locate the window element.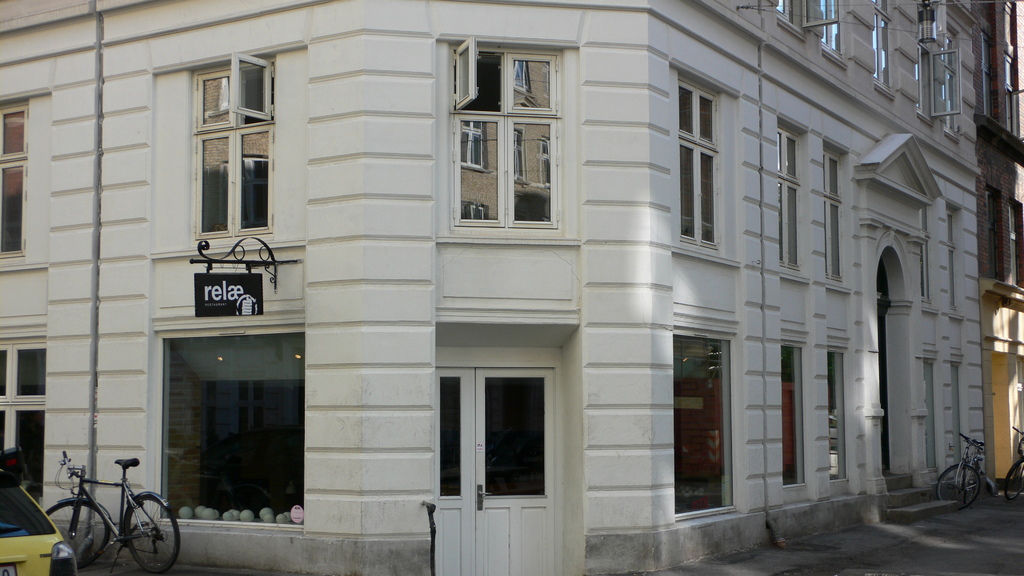
Element bbox: 672:330:738:518.
